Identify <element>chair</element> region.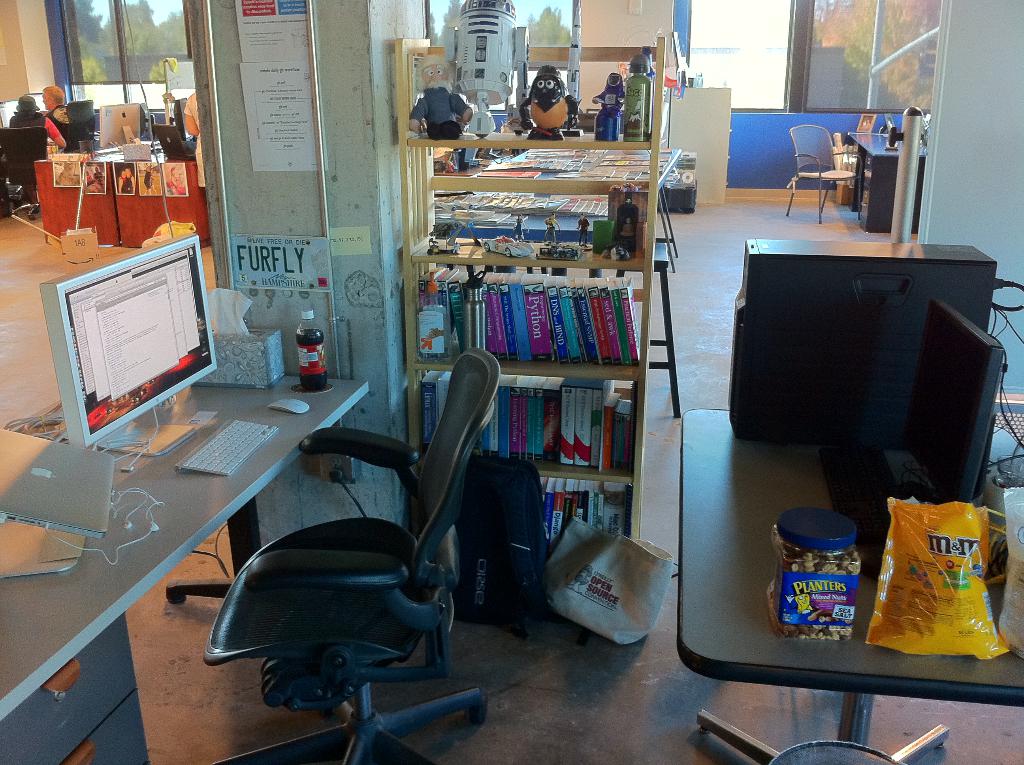
Region: rect(187, 348, 496, 737).
